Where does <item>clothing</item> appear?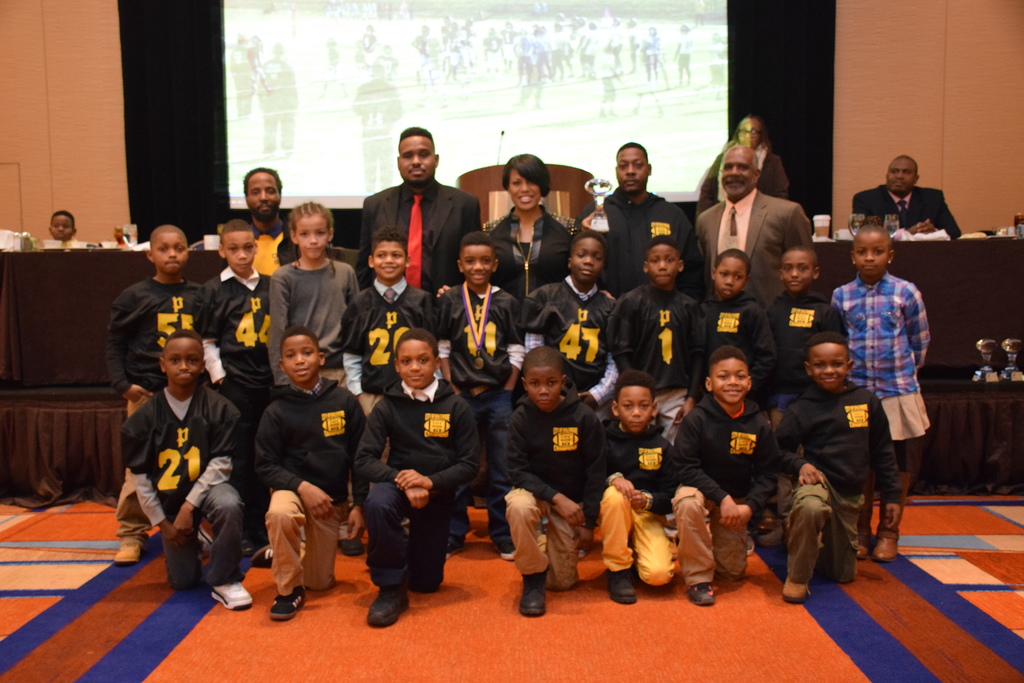
Appears at {"left": 276, "top": 254, "right": 358, "bottom": 539}.
